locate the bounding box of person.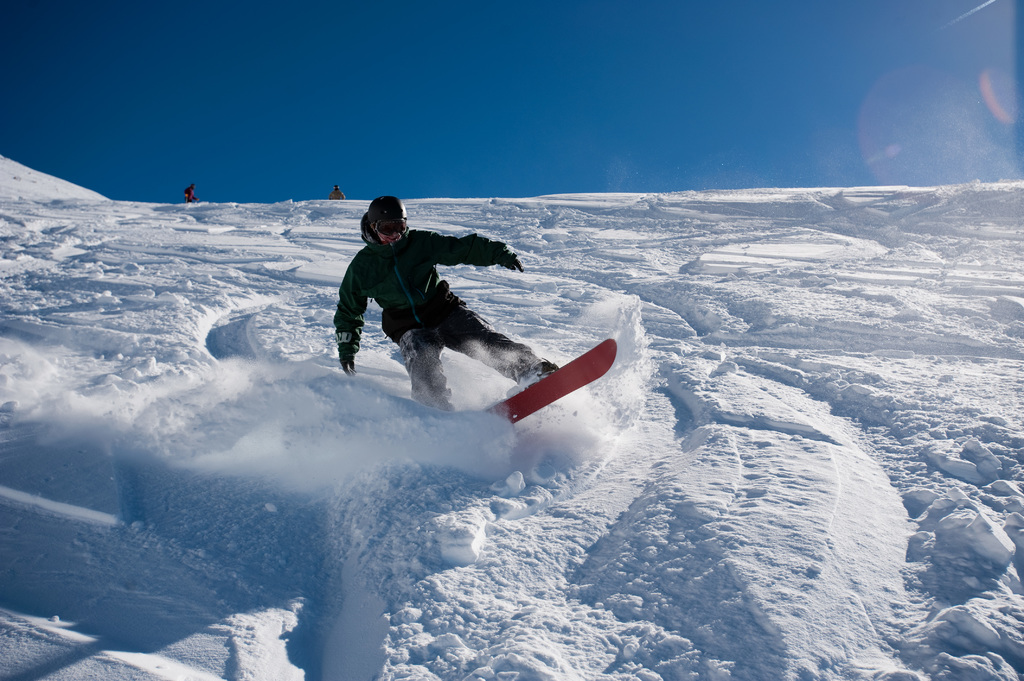
Bounding box: rect(330, 188, 559, 419).
